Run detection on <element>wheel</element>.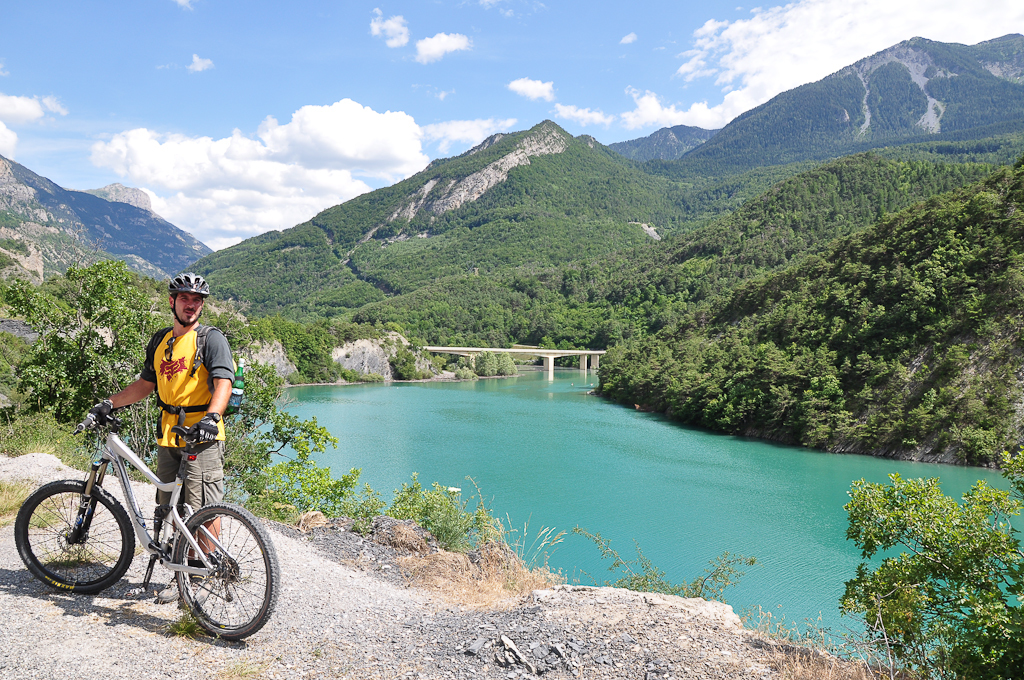
Result: <box>16,480,135,595</box>.
